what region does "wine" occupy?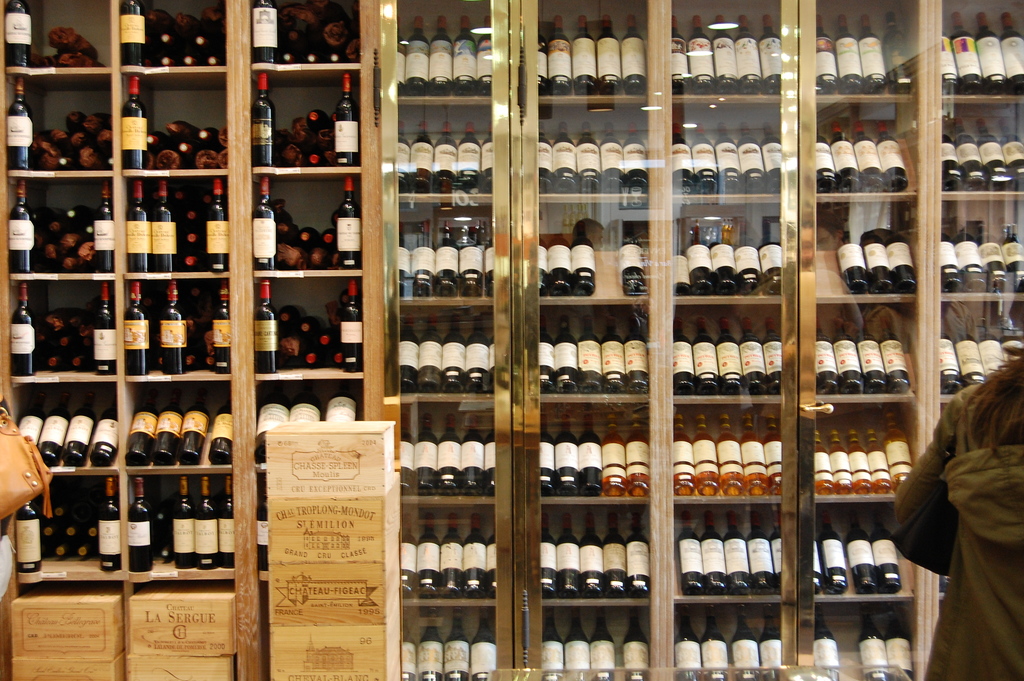
<region>66, 388, 97, 465</region>.
